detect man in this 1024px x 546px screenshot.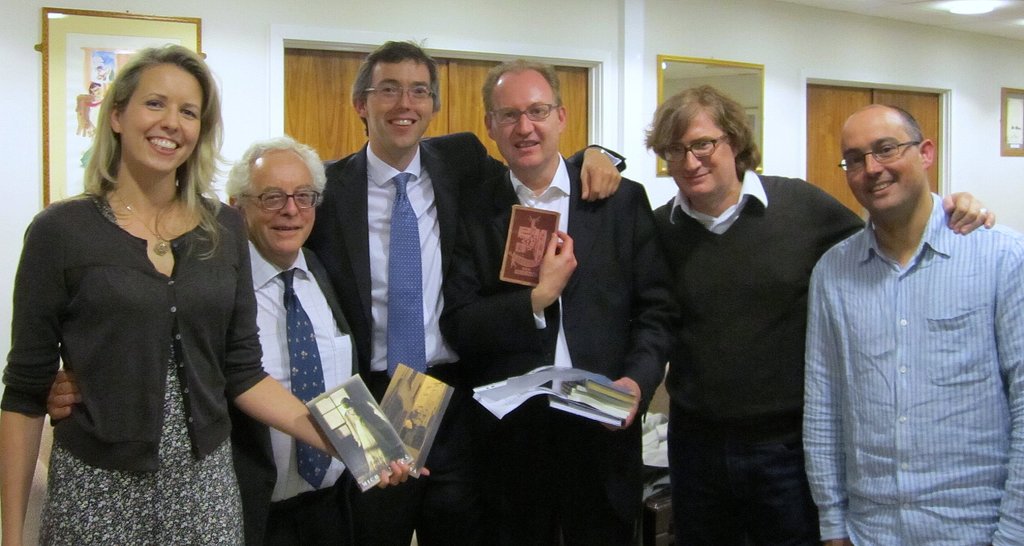
Detection: box=[449, 56, 656, 545].
